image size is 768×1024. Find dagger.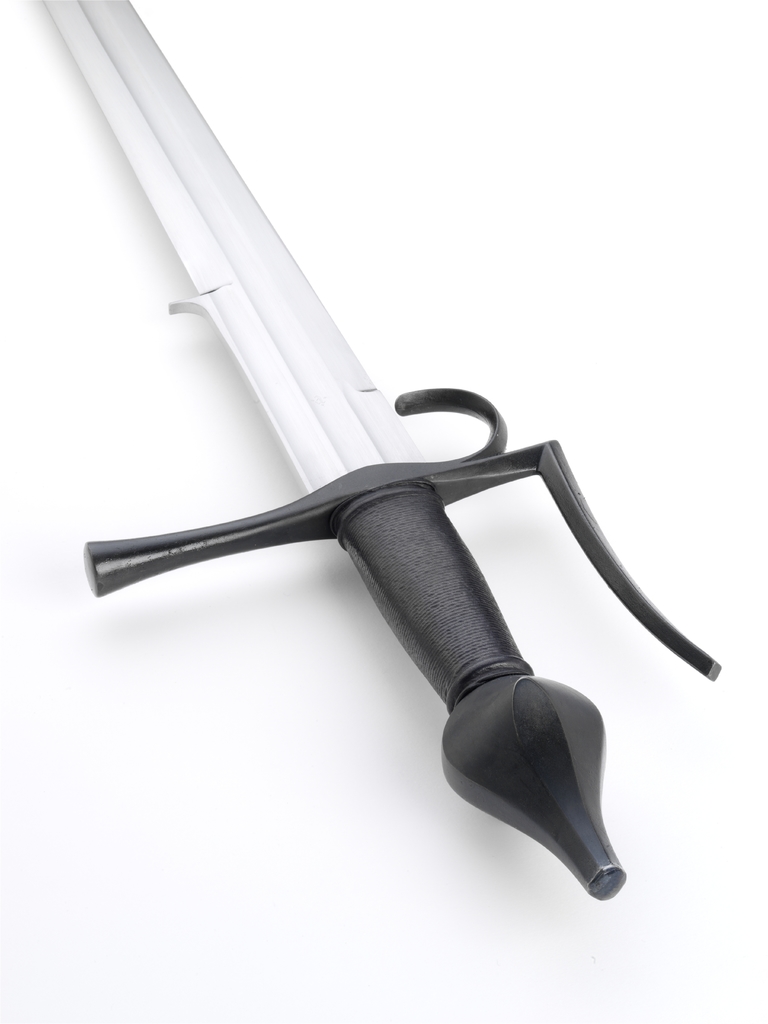
Rect(34, 0, 735, 900).
